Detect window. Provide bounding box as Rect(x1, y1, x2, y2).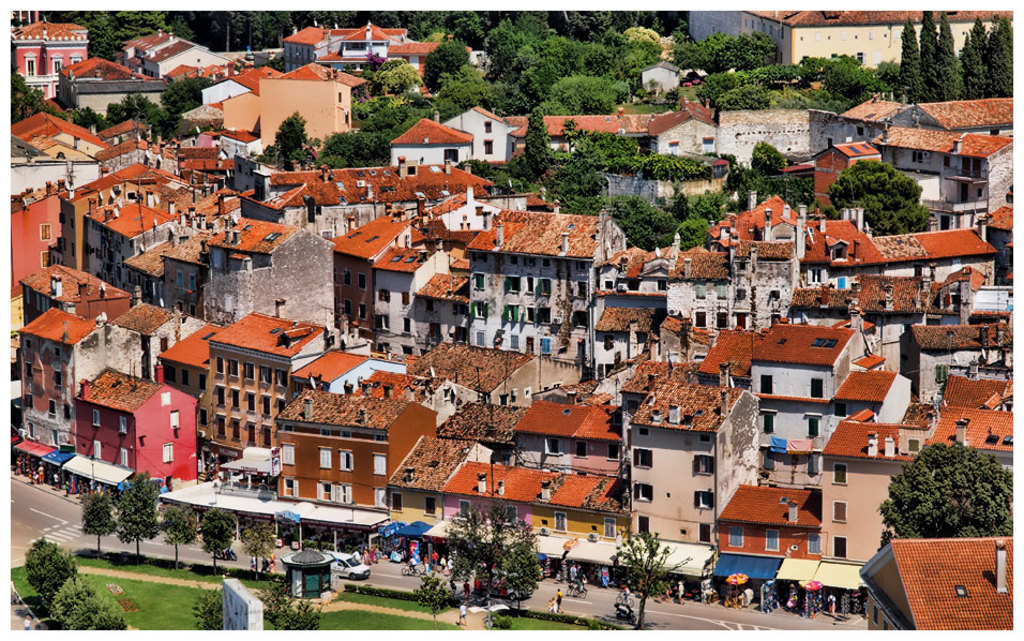
Rect(728, 525, 747, 550).
